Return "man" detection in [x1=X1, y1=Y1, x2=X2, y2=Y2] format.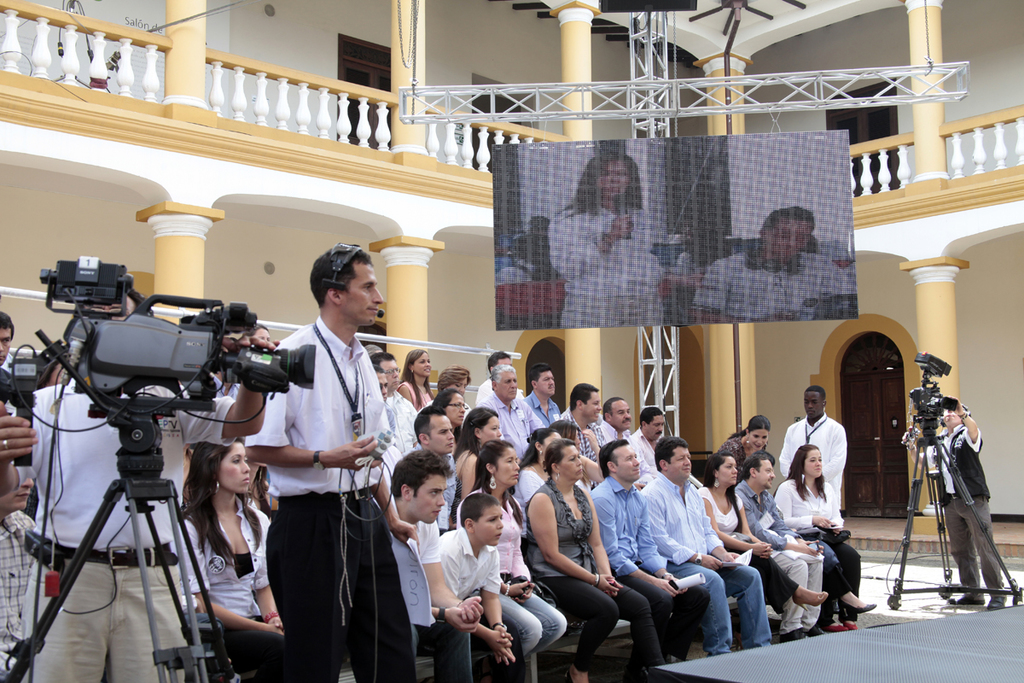
[x1=914, y1=395, x2=1010, y2=611].
